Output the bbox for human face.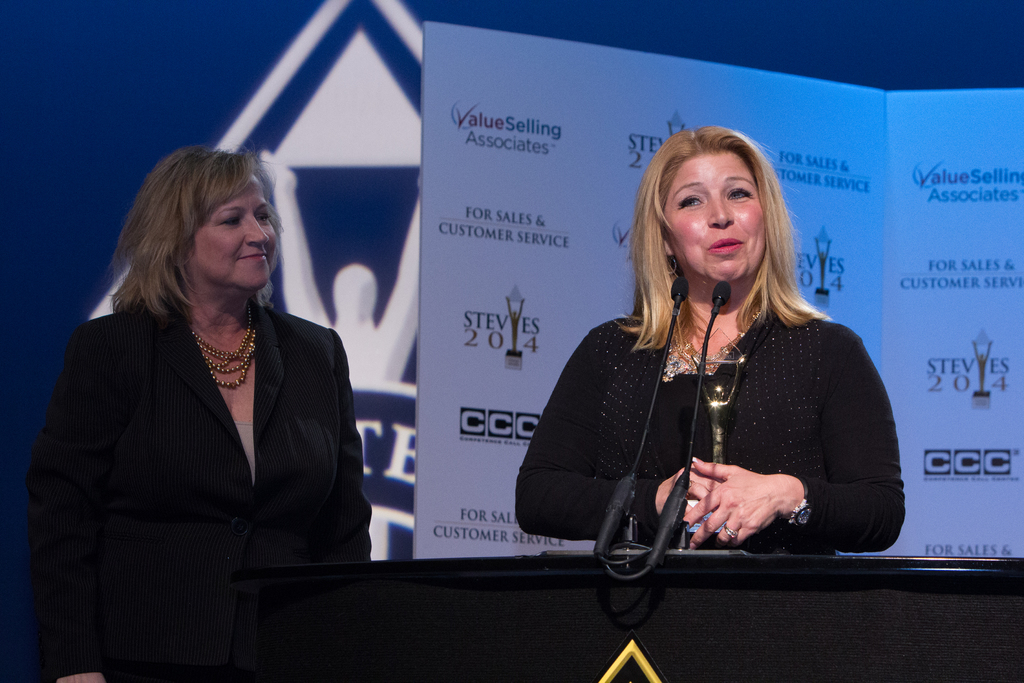
select_region(185, 173, 275, 300).
